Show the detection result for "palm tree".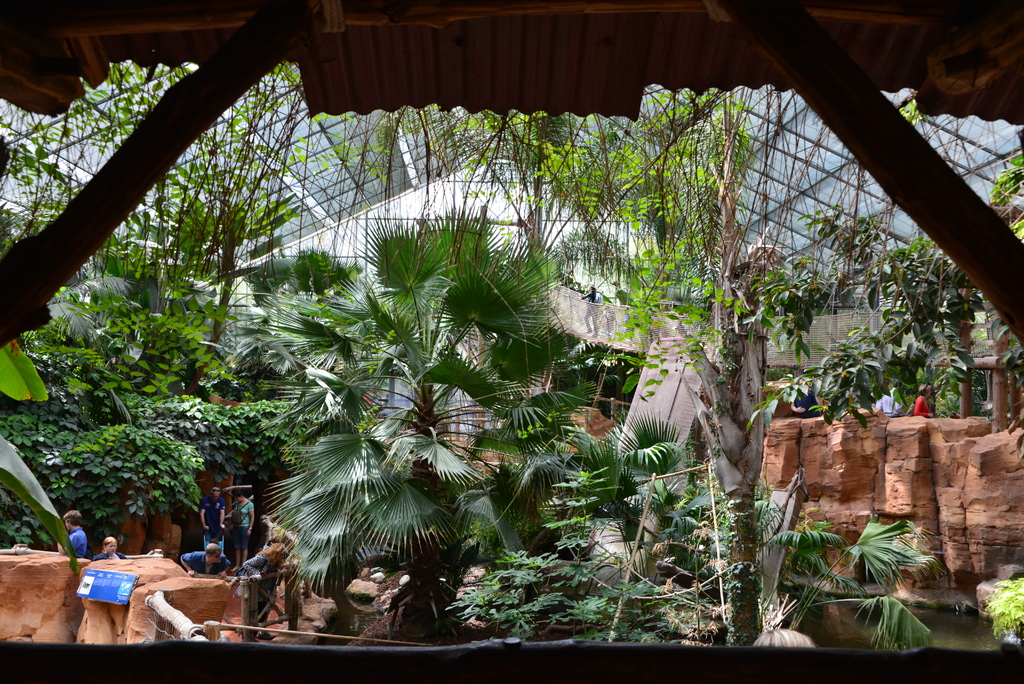
bbox=[859, 234, 972, 352].
